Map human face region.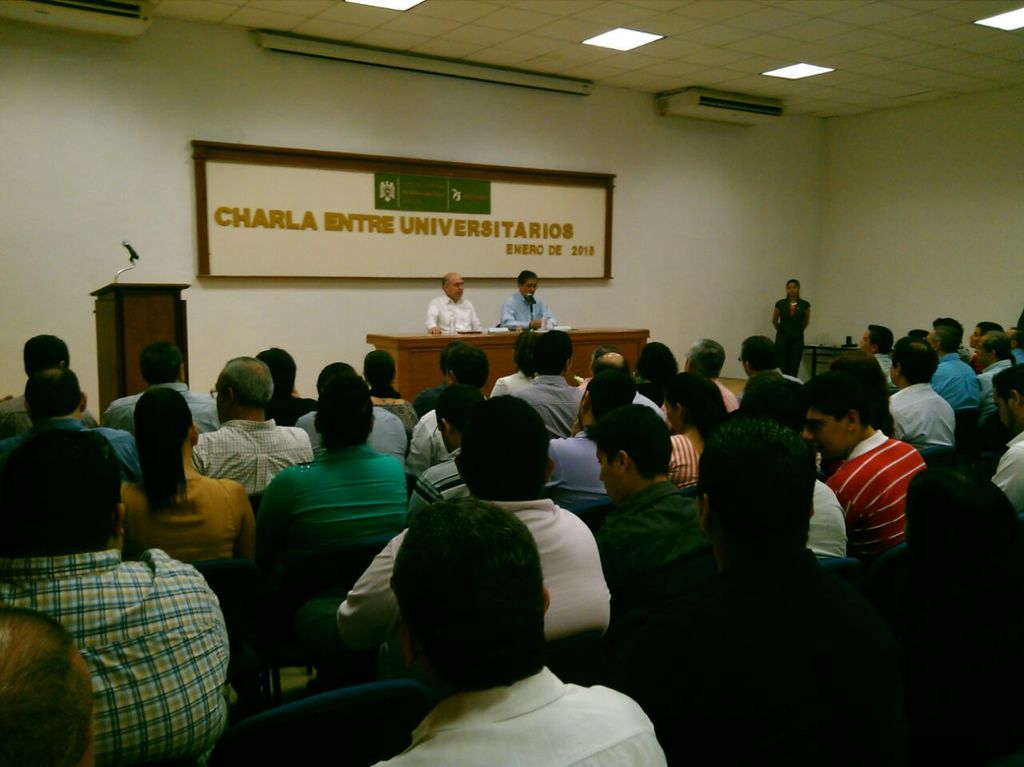
Mapped to <region>522, 273, 538, 292</region>.
